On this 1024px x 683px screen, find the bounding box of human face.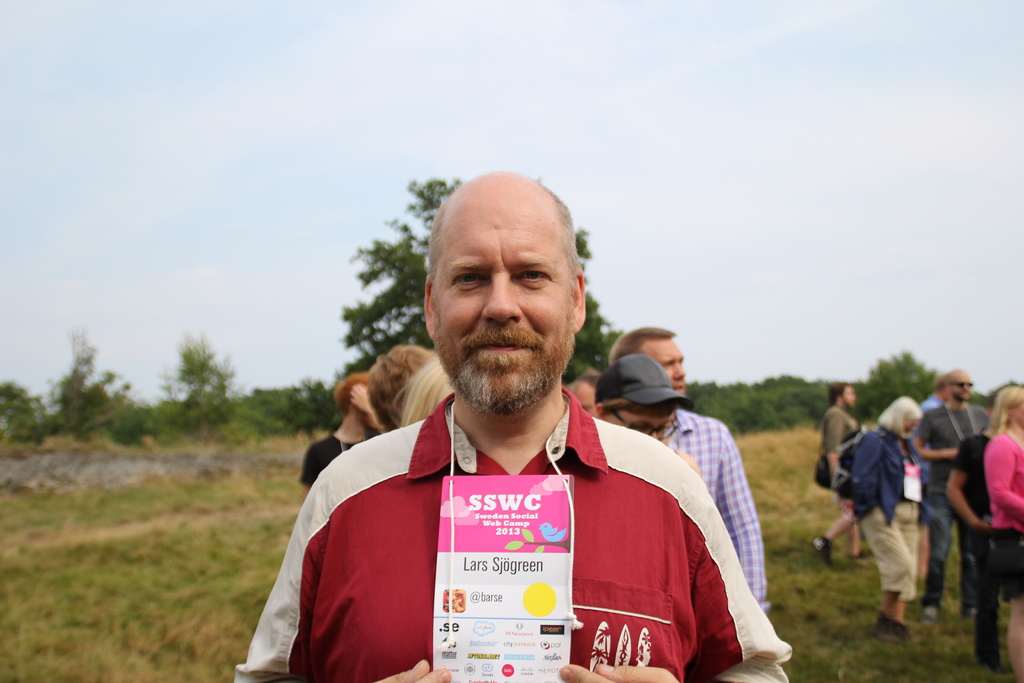
Bounding box: x1=430, y1=194, x2=593, y2=425.
